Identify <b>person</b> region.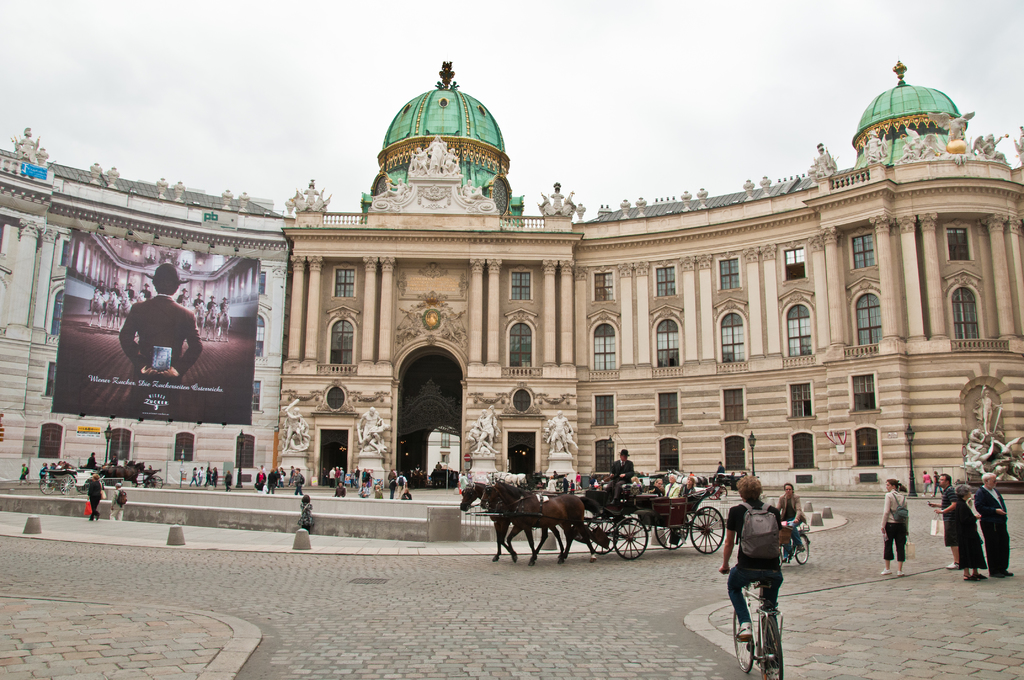
Region: left=476, top=404, right=501, bottom=451.
